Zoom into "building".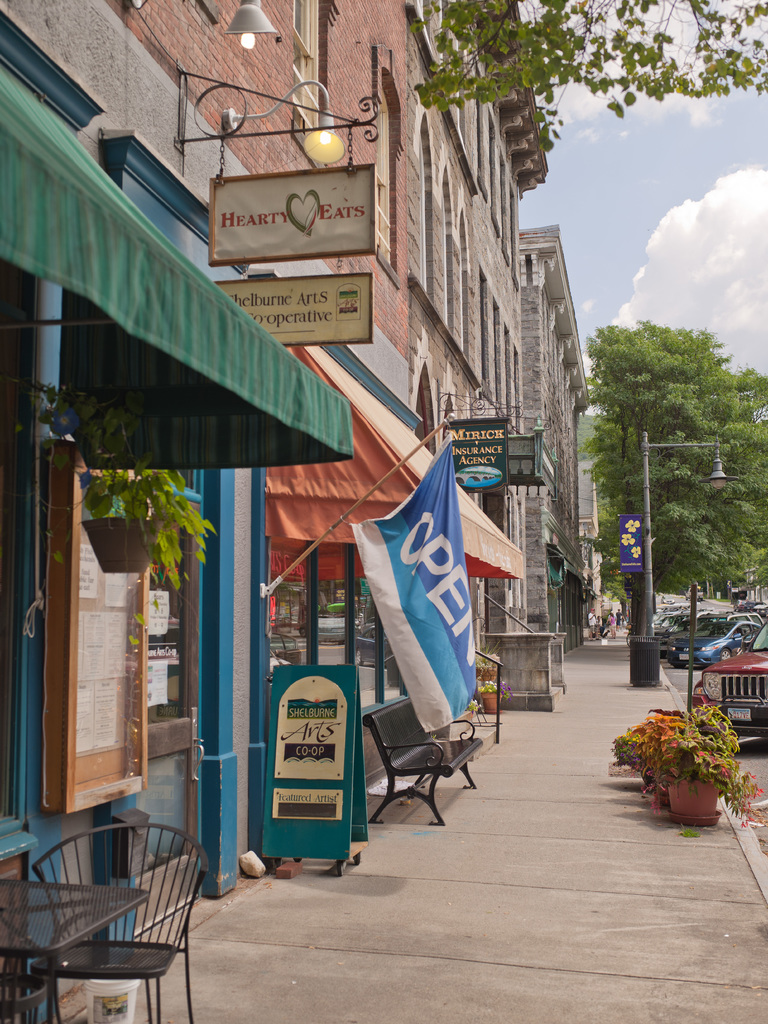
Zoom target: BBox(2, 0, 408, 1023).
